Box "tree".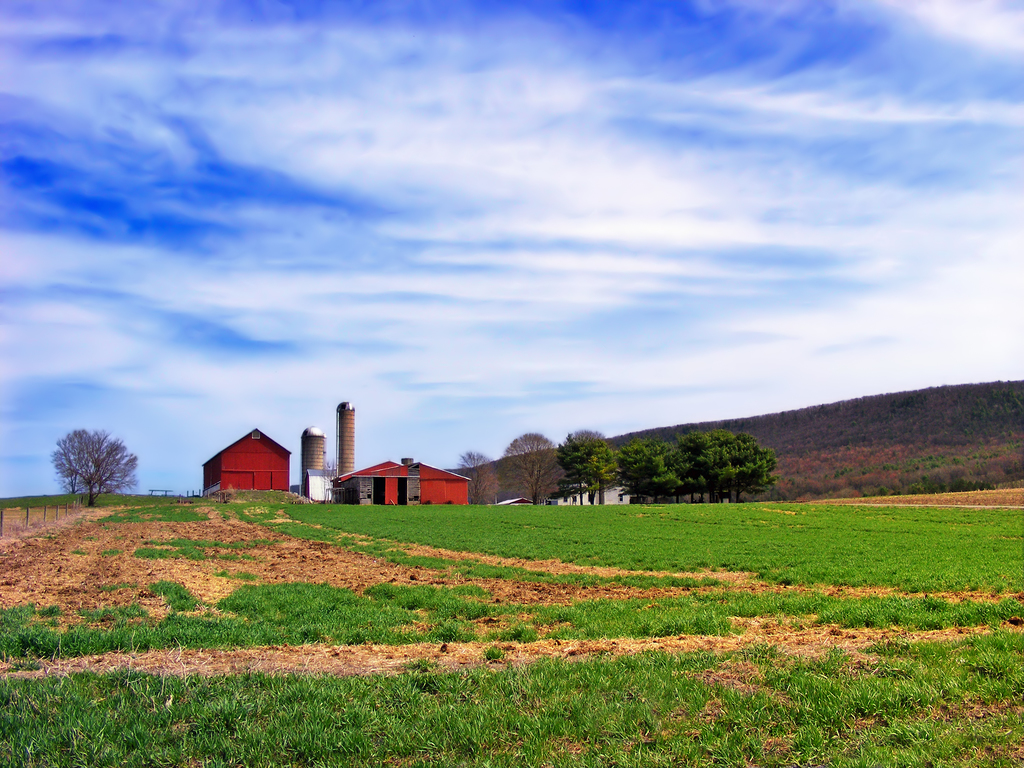
{"x1": 508, "y1": 429, "x2": 566, "y2": 509}.
